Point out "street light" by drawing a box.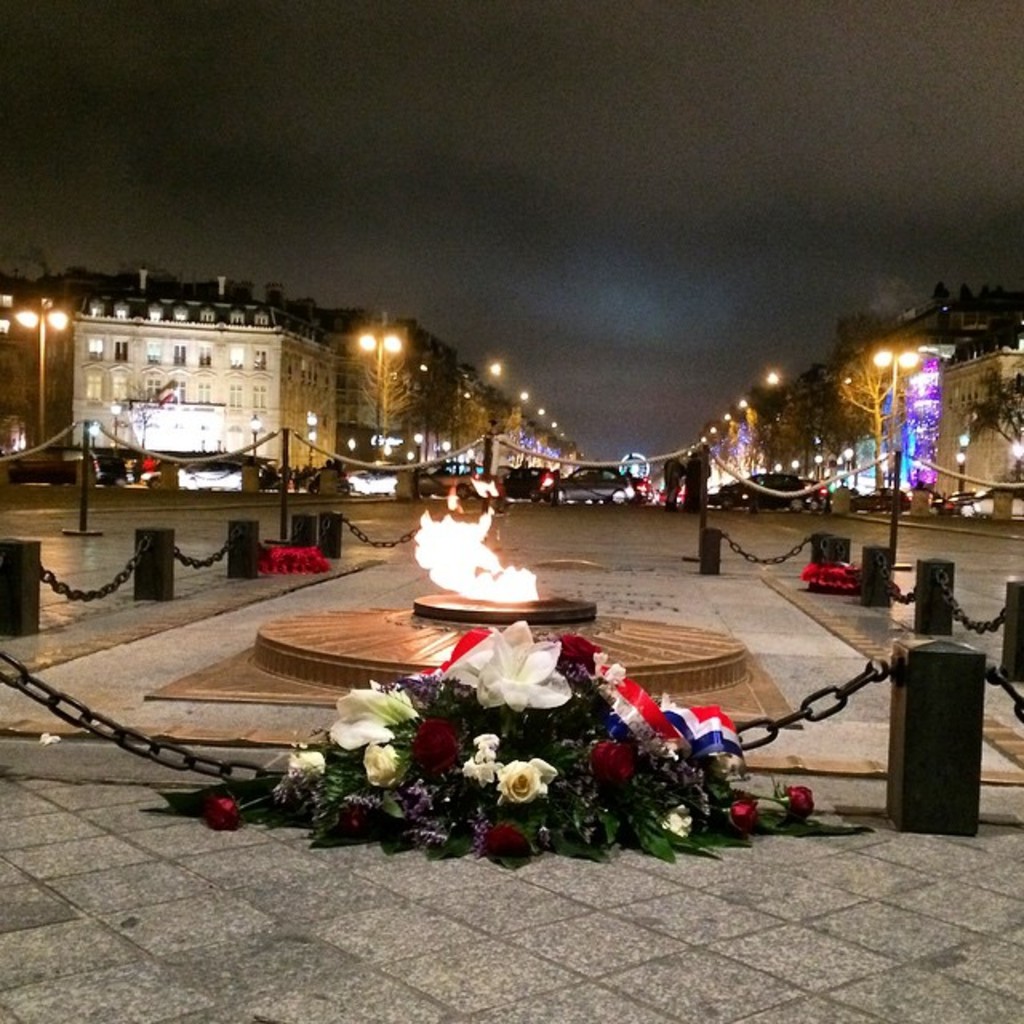
(left=792, top=459, right=802, bottom=474).
